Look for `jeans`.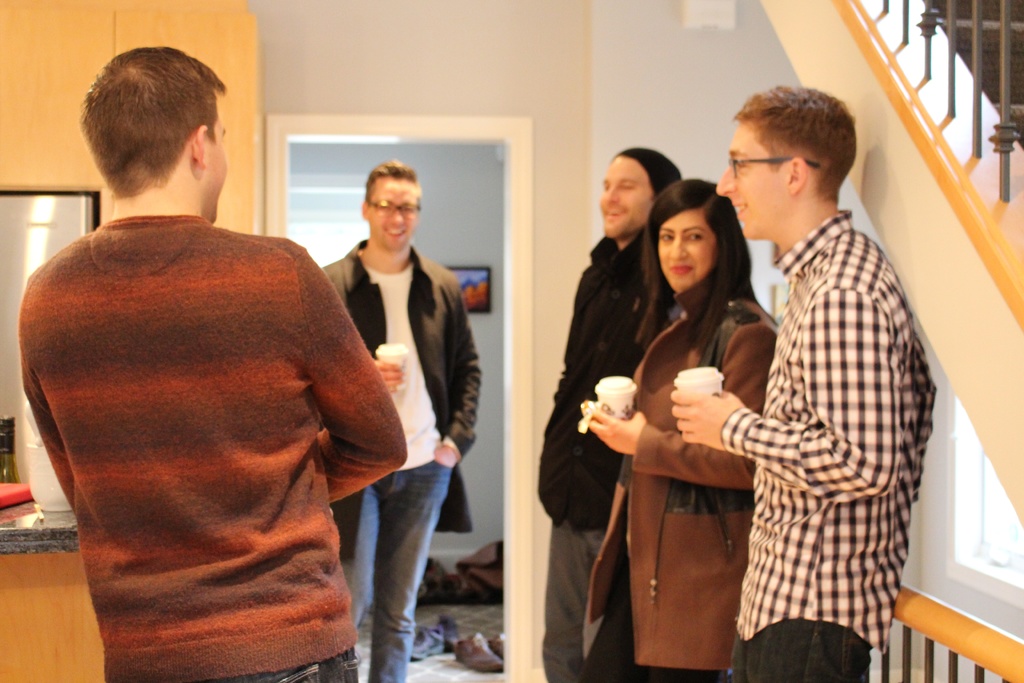
Found: 204,645,362,682.
